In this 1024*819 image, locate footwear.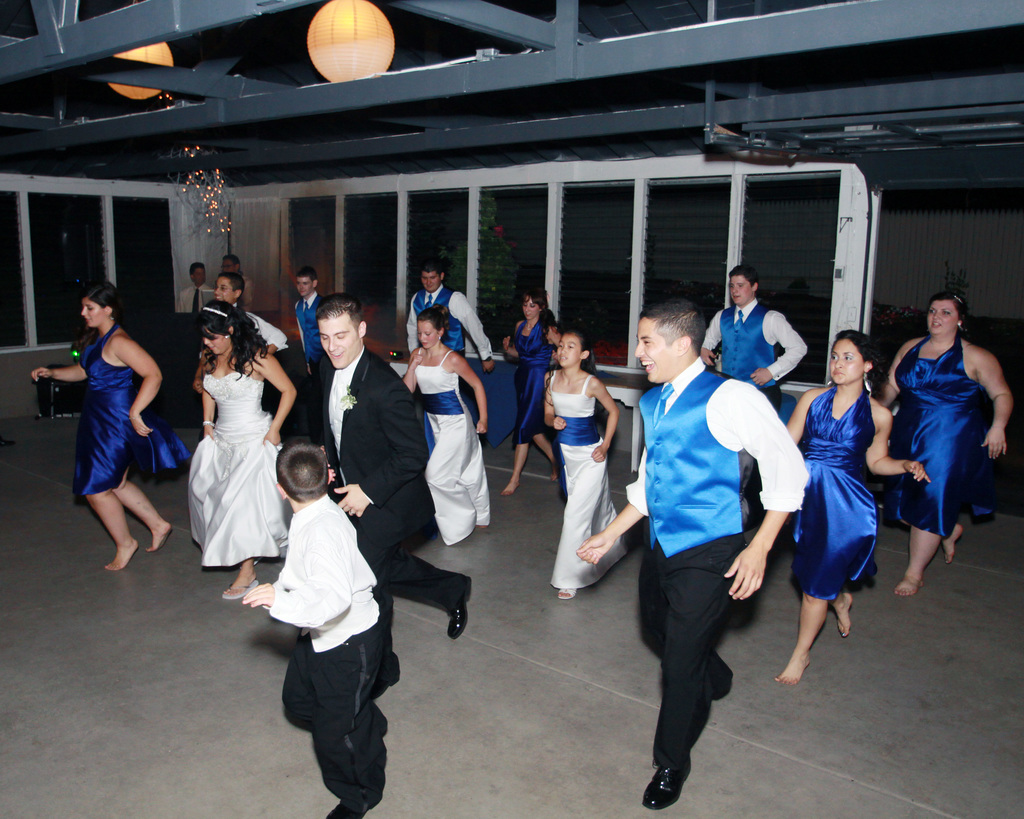
Bounding box: [left=556, top=584, right=575, bottom=602].
